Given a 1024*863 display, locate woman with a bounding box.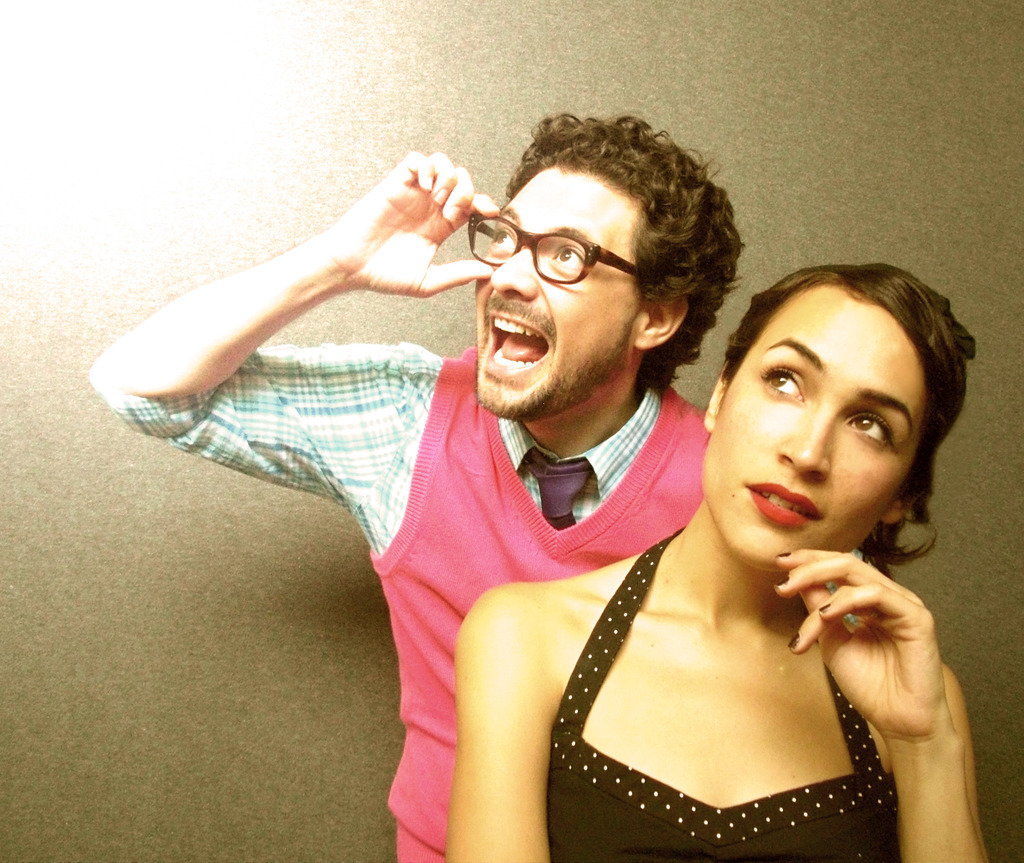
Located: x1=441 y1=257 x2=999 y2=862.
